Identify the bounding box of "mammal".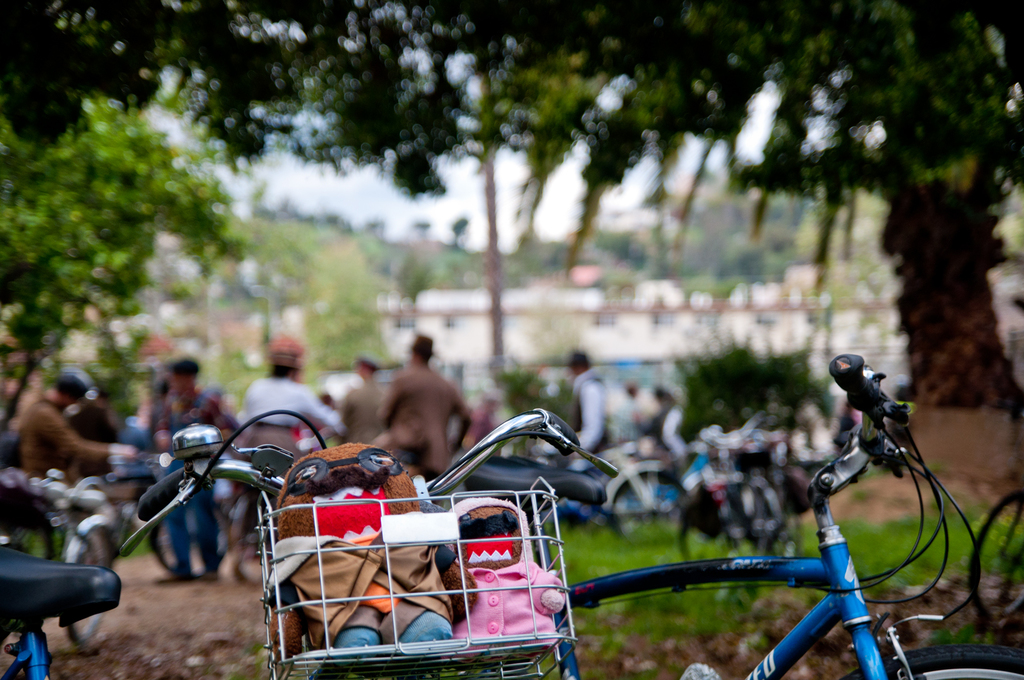
l=237, t=331, r=353, b=473.
